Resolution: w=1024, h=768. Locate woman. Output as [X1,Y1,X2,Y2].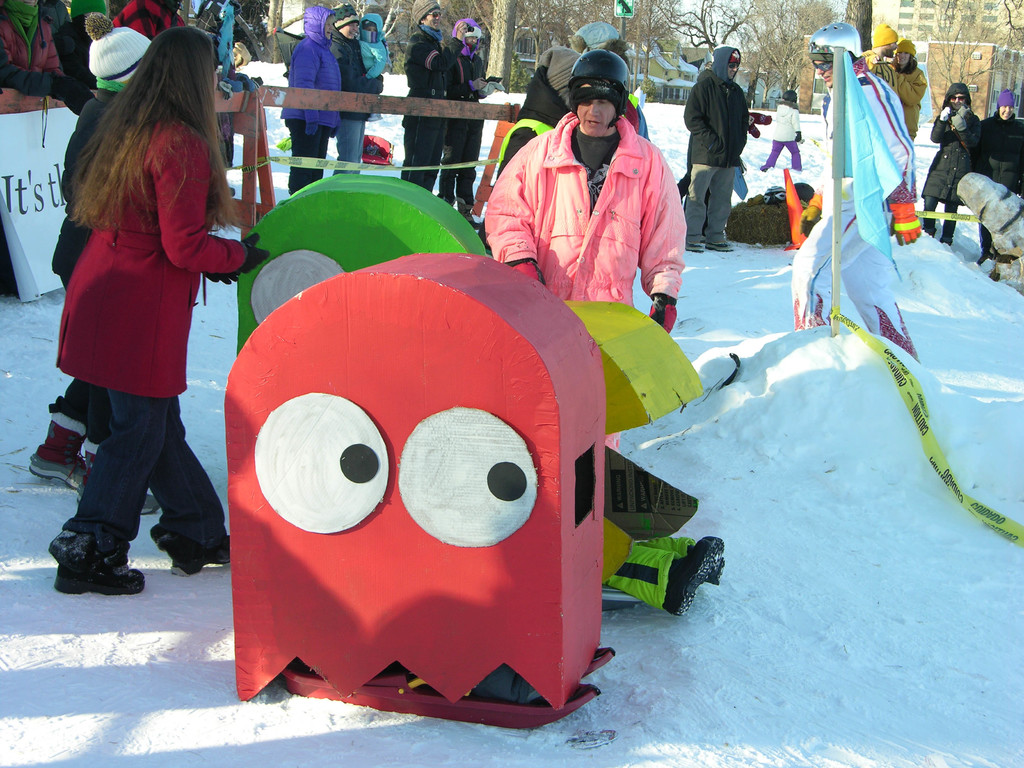
[928,80,984,253].
